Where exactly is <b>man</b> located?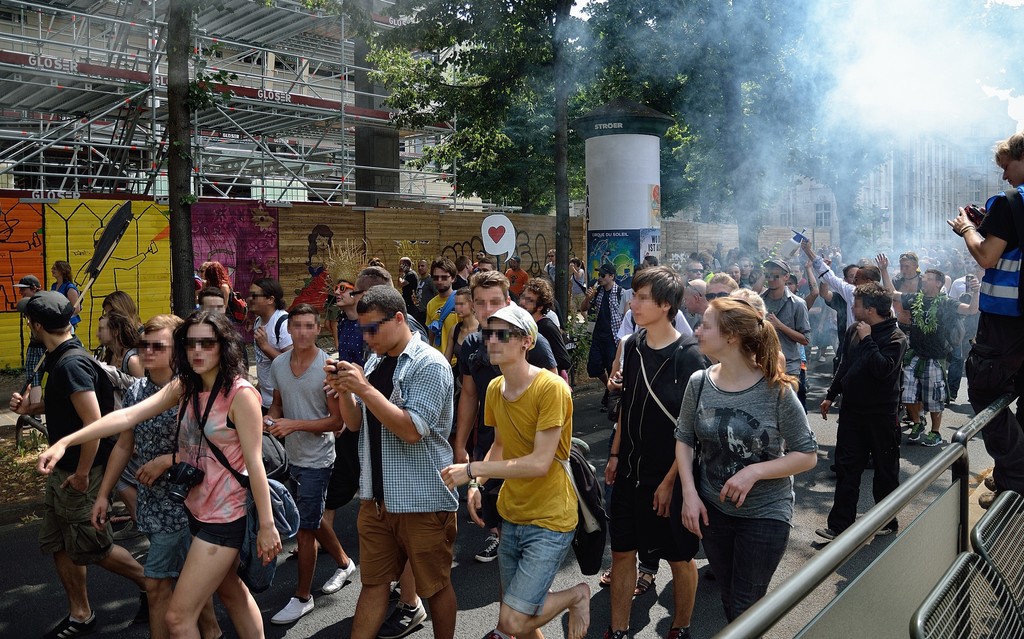
Its bounding box is pyautogui.locateOnScreen(416, 257, 439, 307).
